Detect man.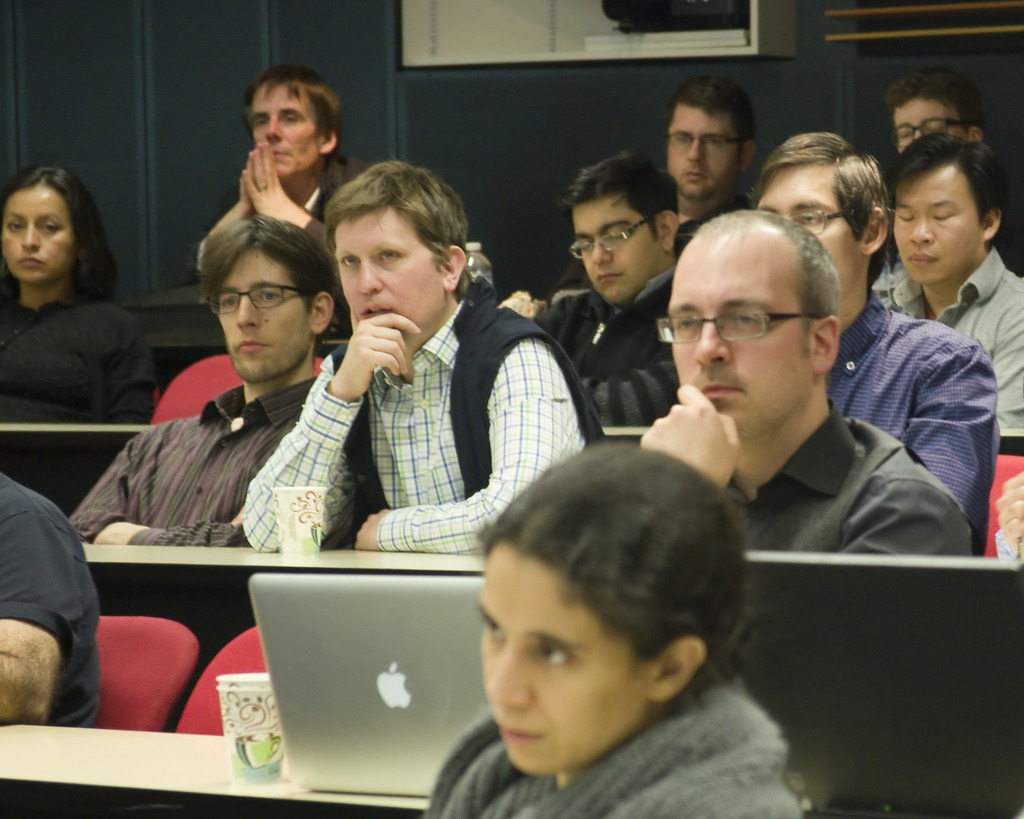
Detected at [532,145,679,423].
